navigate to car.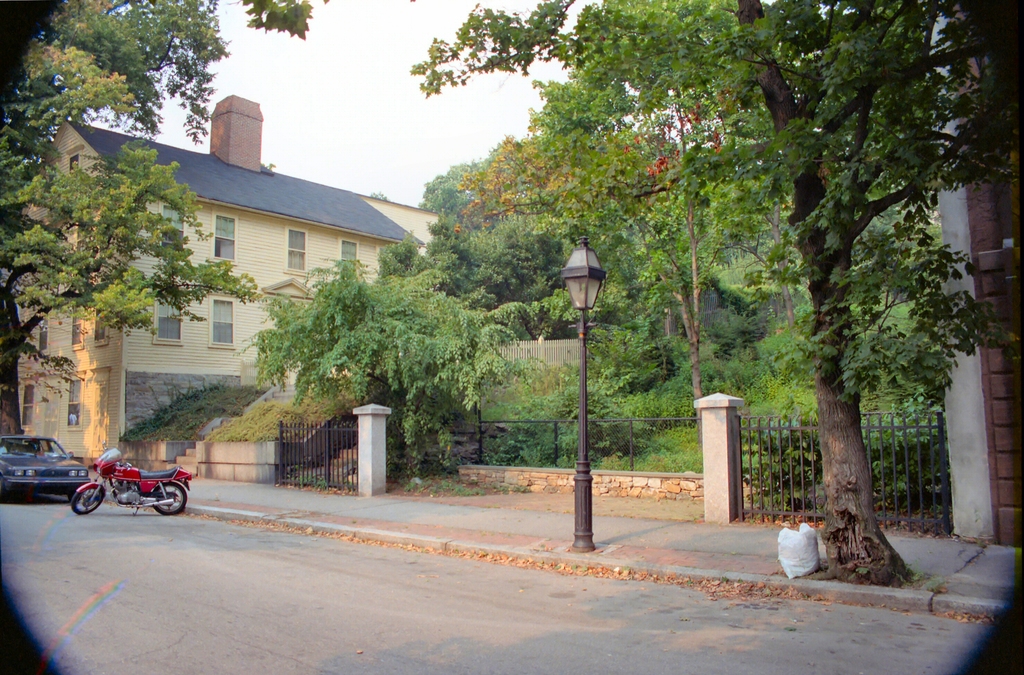
Navigation target: rect(0, 437, 95, 497).
